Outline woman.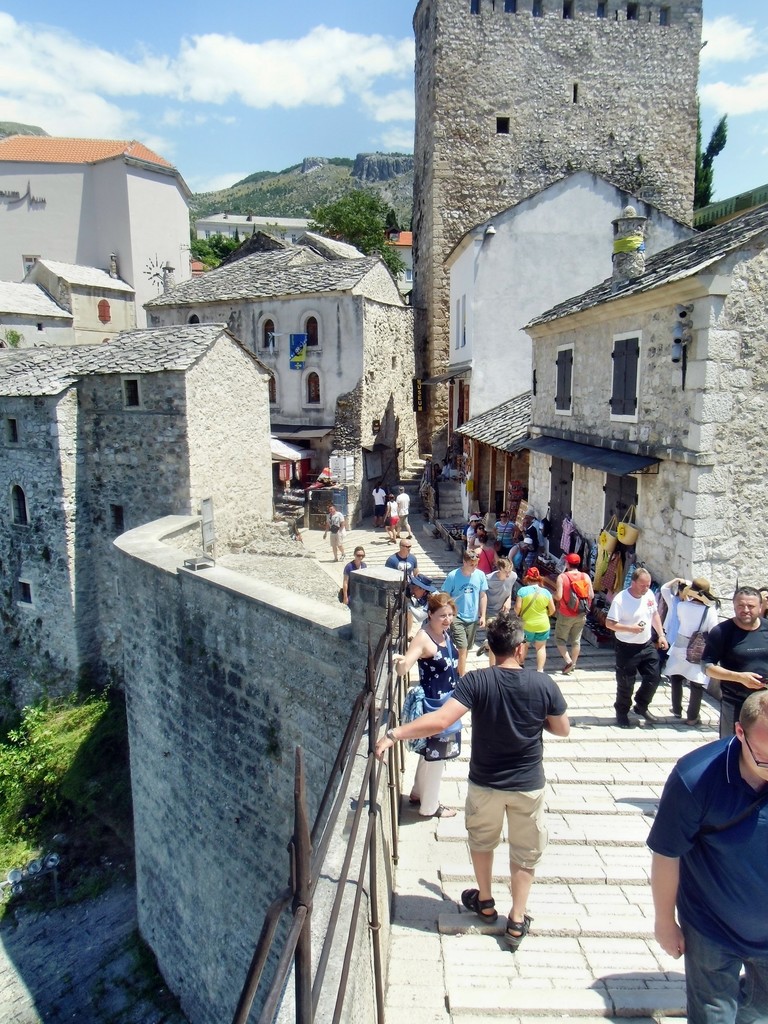
Outline: detection(339, 540, 371, 610).
